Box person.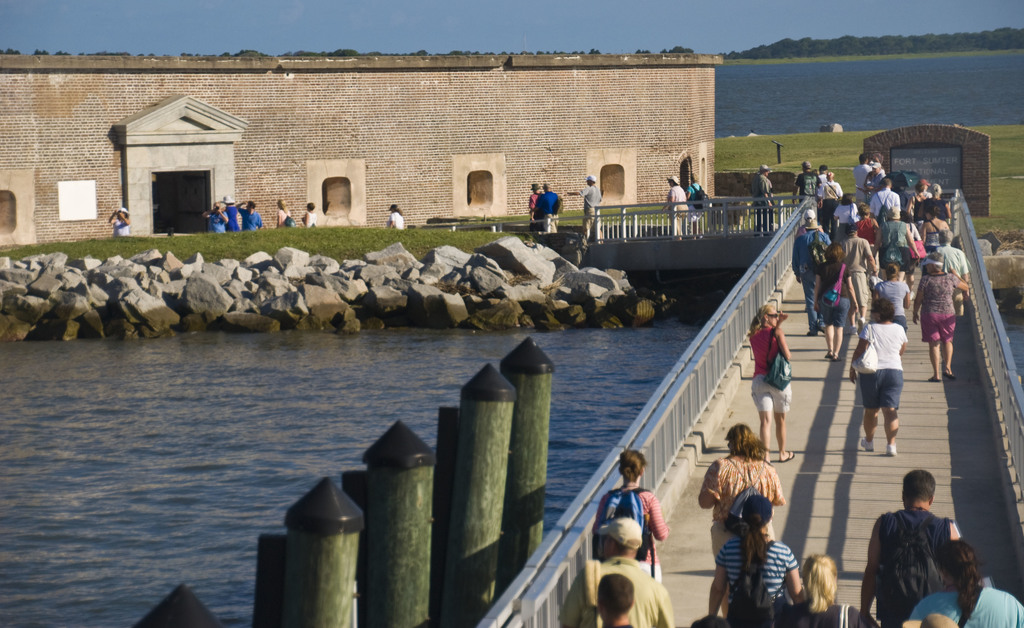
crop(700, 419, 789, 608).
